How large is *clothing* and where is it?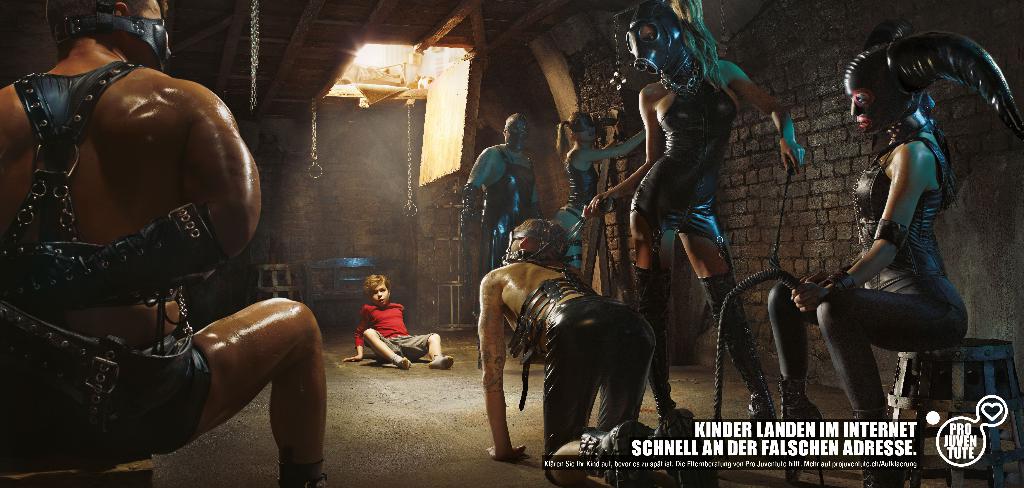
Bounding box: 795 123 989 445.
